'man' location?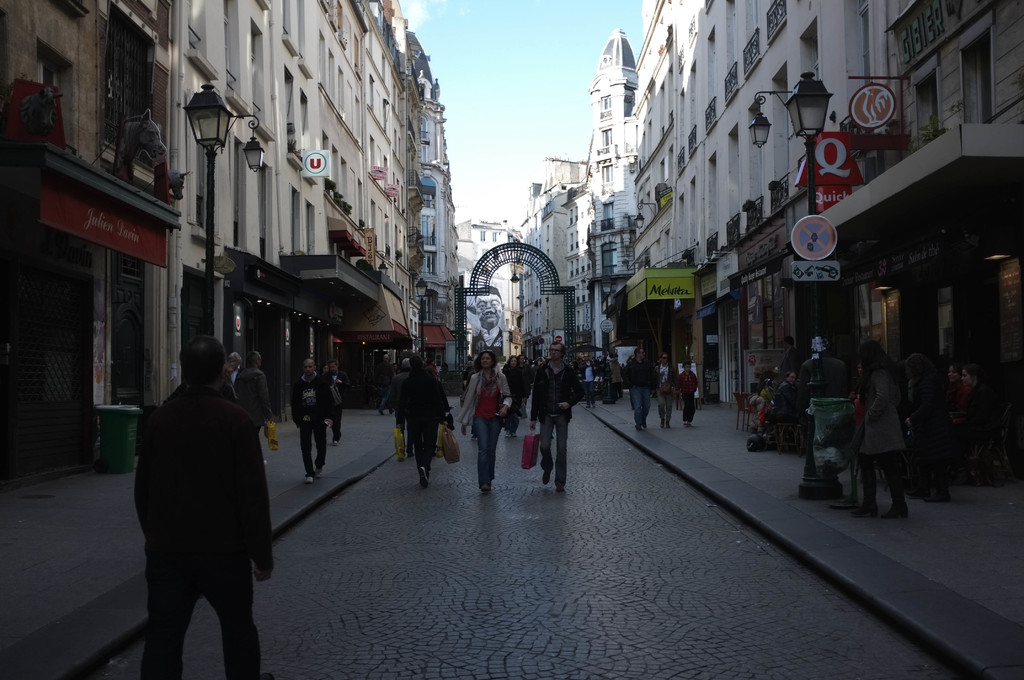
{"left": 322, "top": 358, "right": 348, "bottom": 448}
